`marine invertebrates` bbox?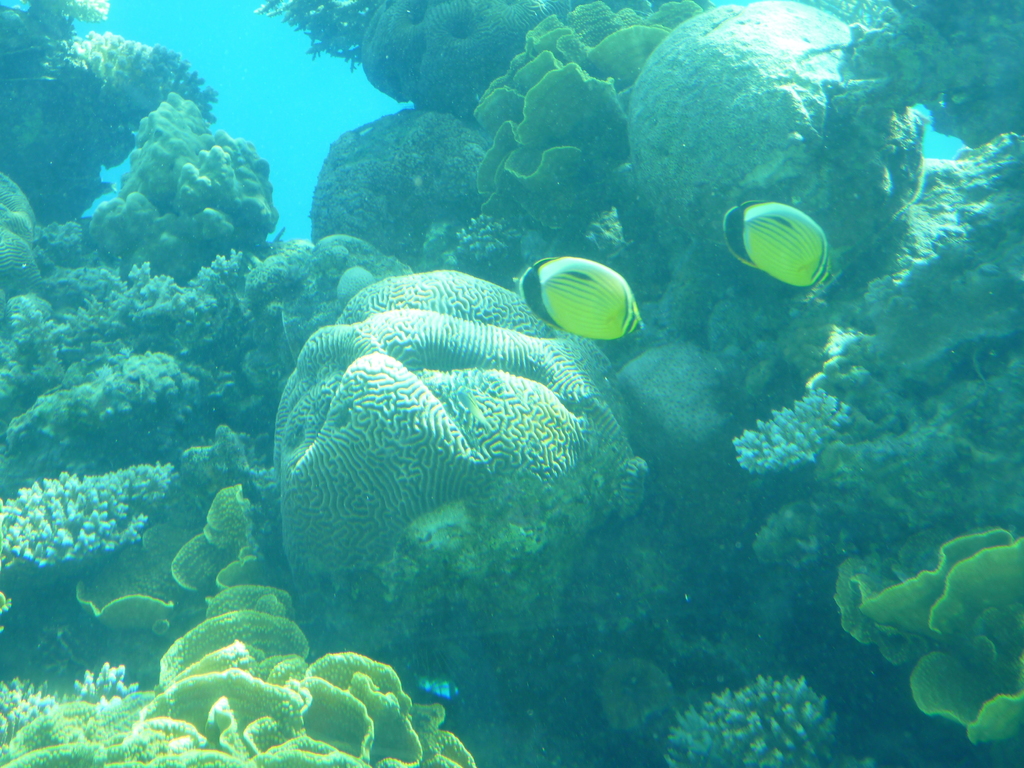
bbox=[177, 433, 251, 491]
